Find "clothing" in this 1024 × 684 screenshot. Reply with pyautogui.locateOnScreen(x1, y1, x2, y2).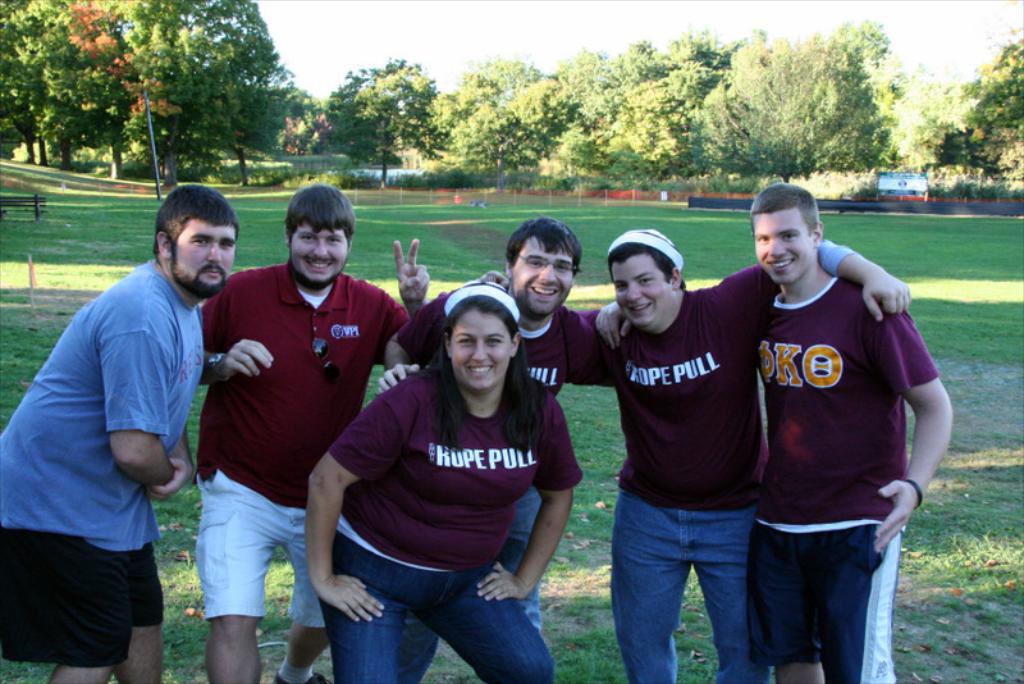
pyautogui.locateOnScreen(300, 374, 584, 683).
